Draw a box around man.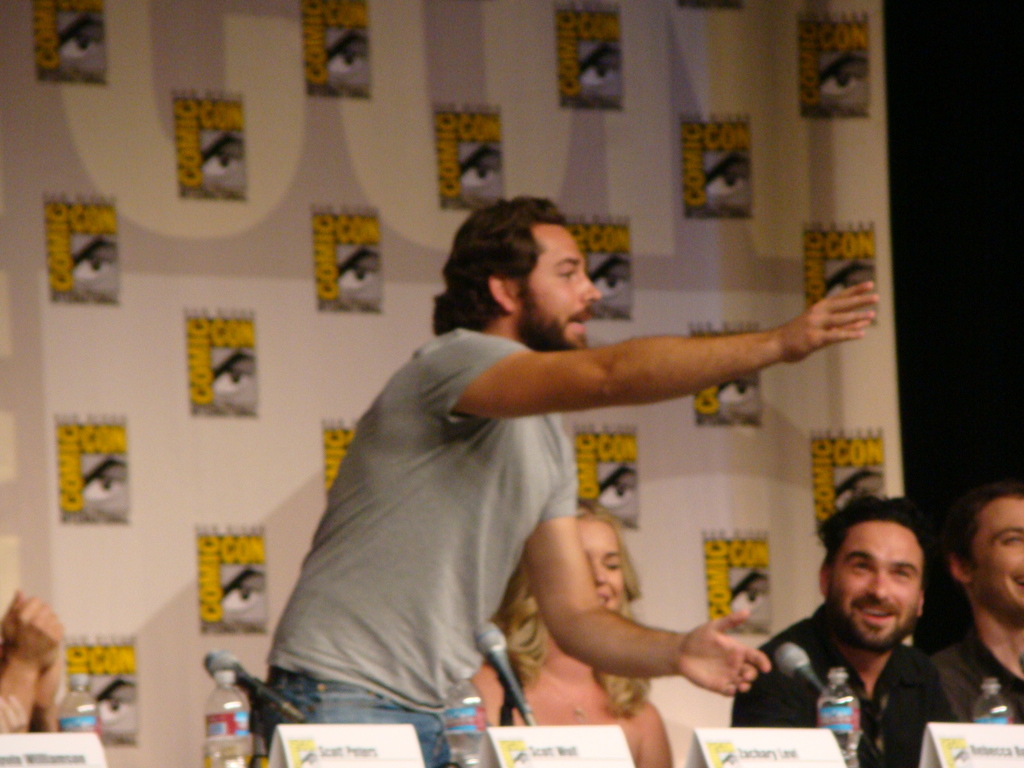
locate(256, 182, 882, 767).
